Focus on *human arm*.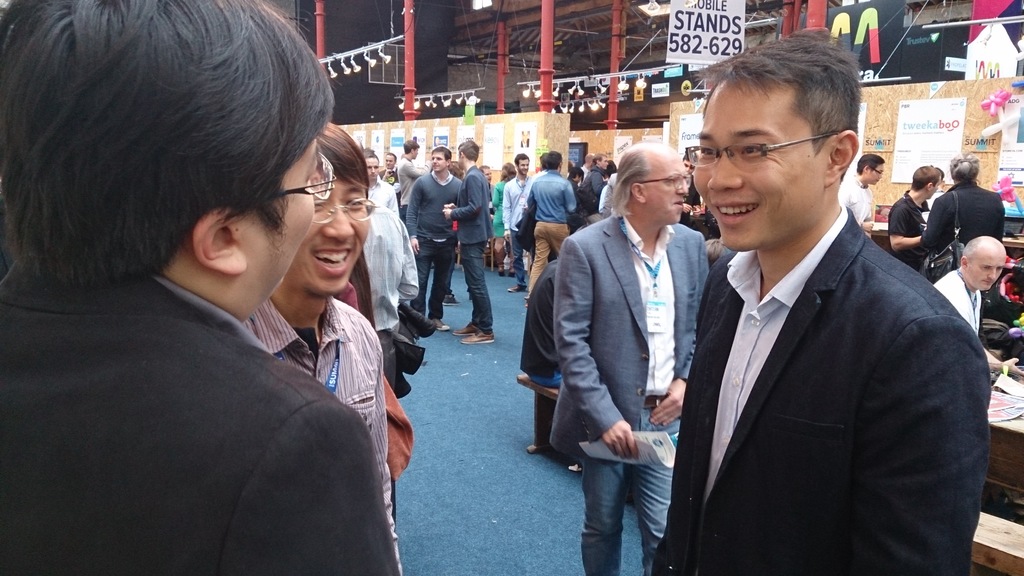
Focused at Rect(444, 179, 483, 213).
